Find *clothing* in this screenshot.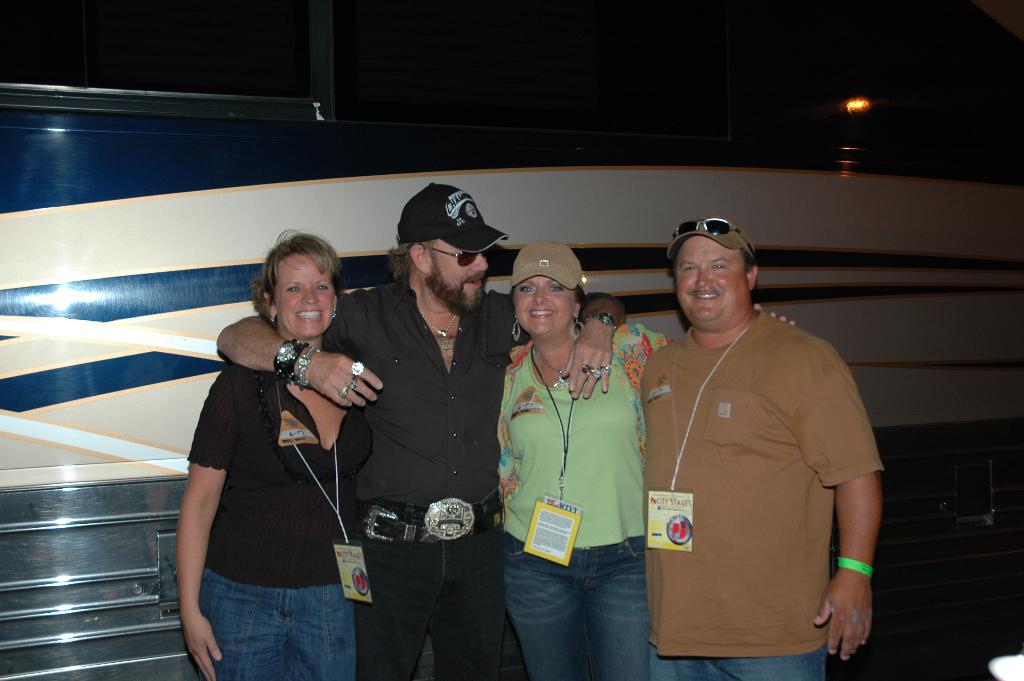
The bounding box for *clothing* is (486,334,668,680).
